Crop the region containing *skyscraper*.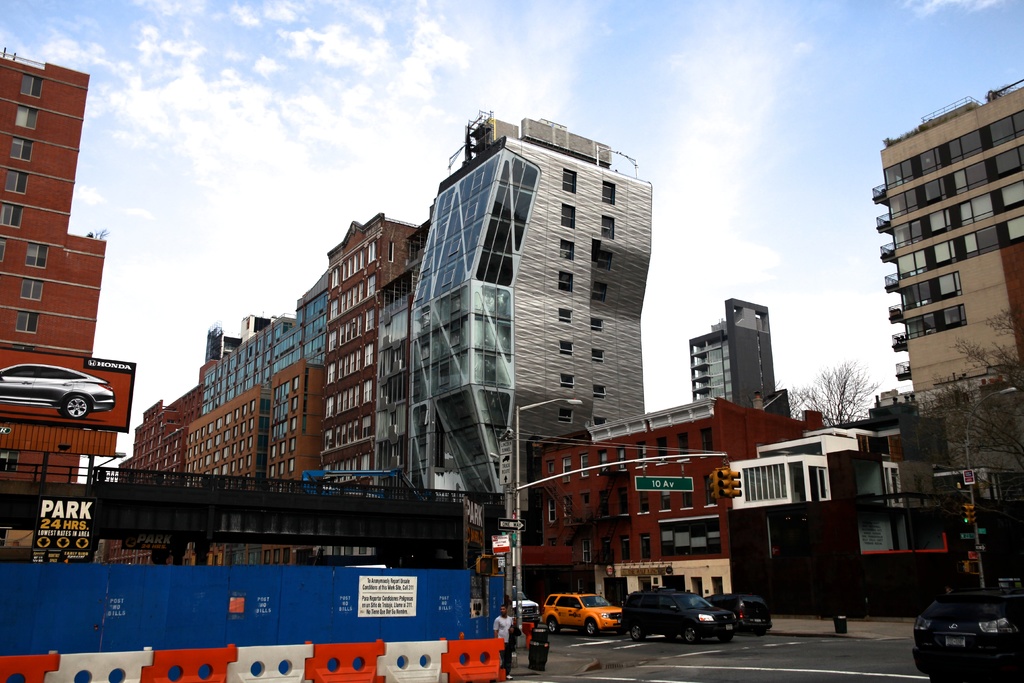
Crop region: crop(868, 83, 1023, 422).
